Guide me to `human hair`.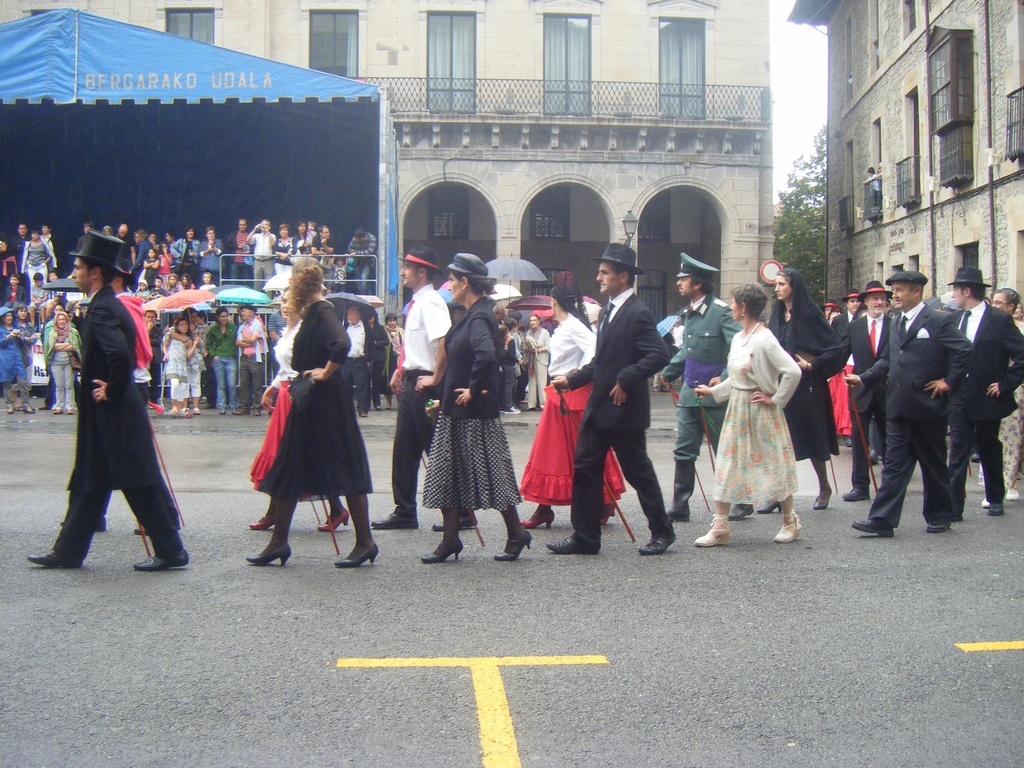
Guidance: x1=115 y1=268 x2=132 y2=291.
